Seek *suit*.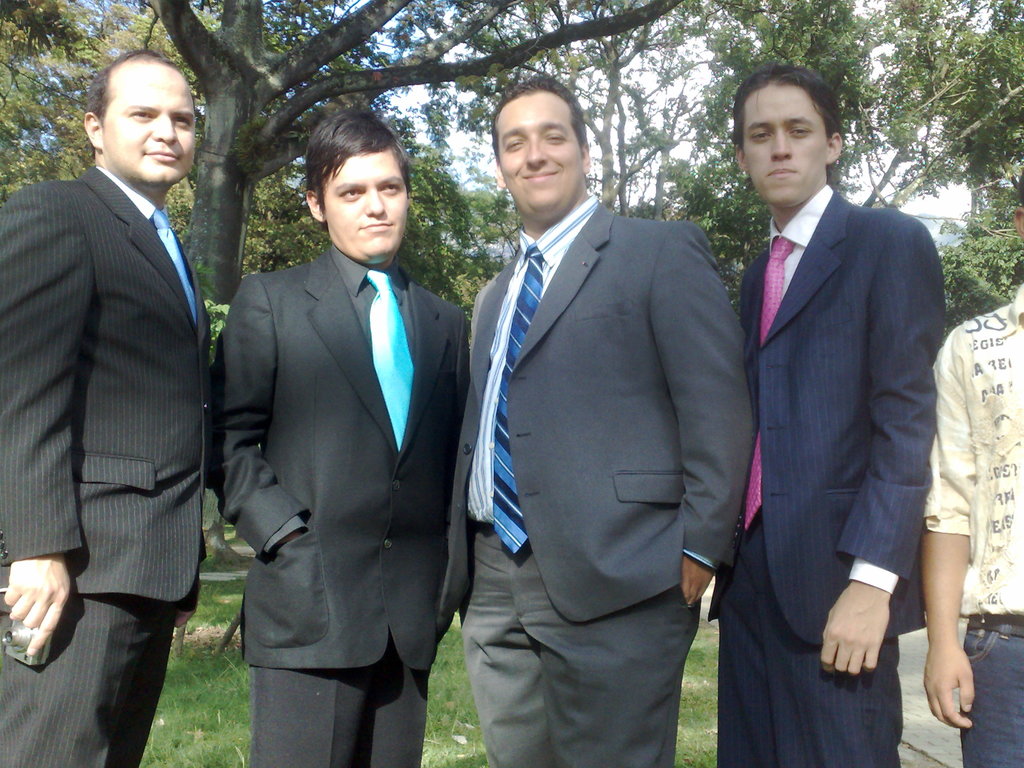
[x1=440, y1=193, x2=753, y2=767].
